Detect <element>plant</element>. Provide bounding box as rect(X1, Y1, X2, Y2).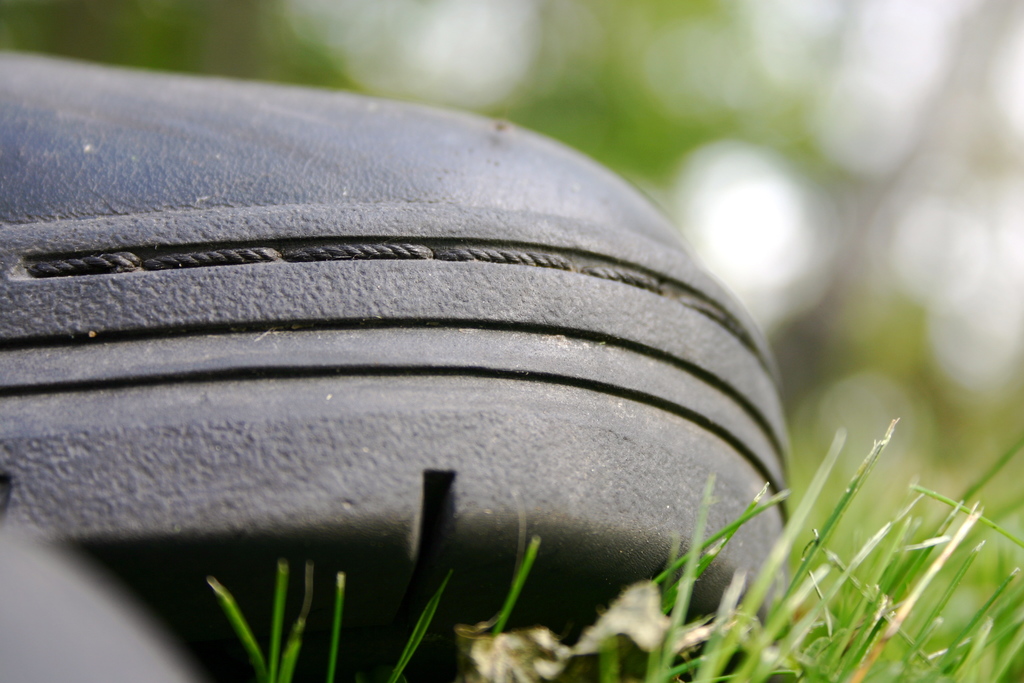
rect(198, 561, 314, 682).
